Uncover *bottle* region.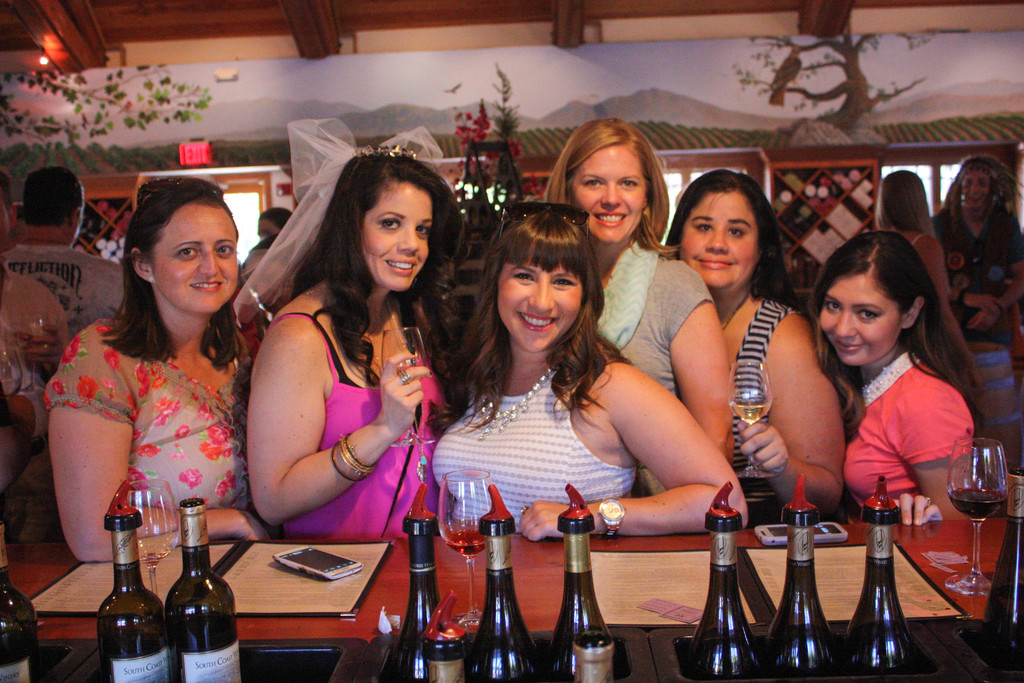
Uncovered: bbox=[0, 516, 45, 682].
